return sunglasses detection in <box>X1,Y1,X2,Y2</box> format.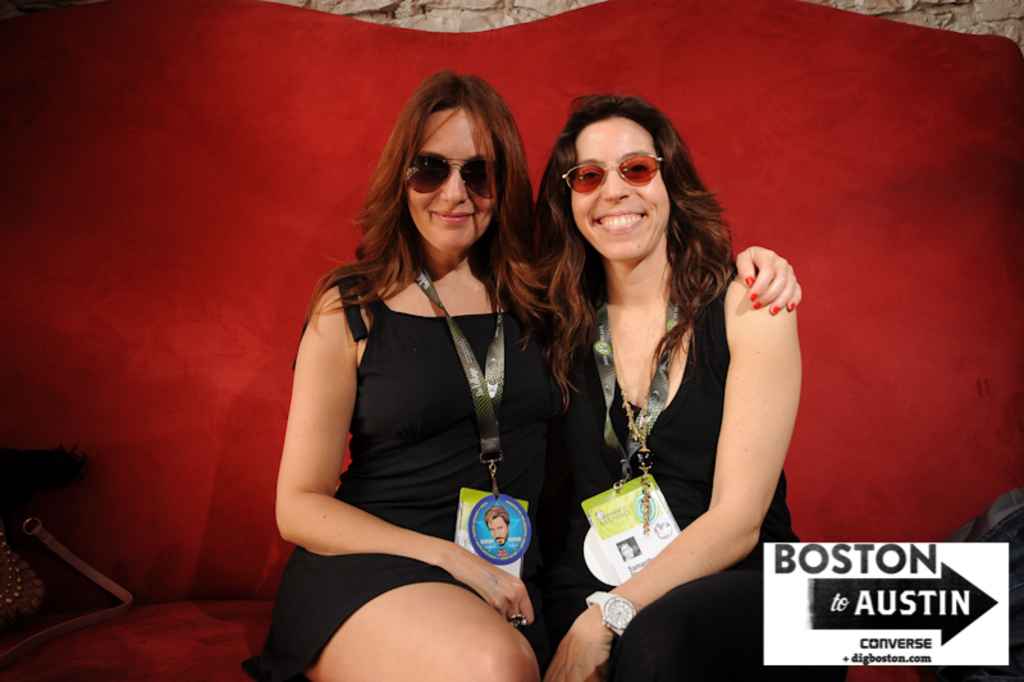
<box>401,150,504,202</box>.
